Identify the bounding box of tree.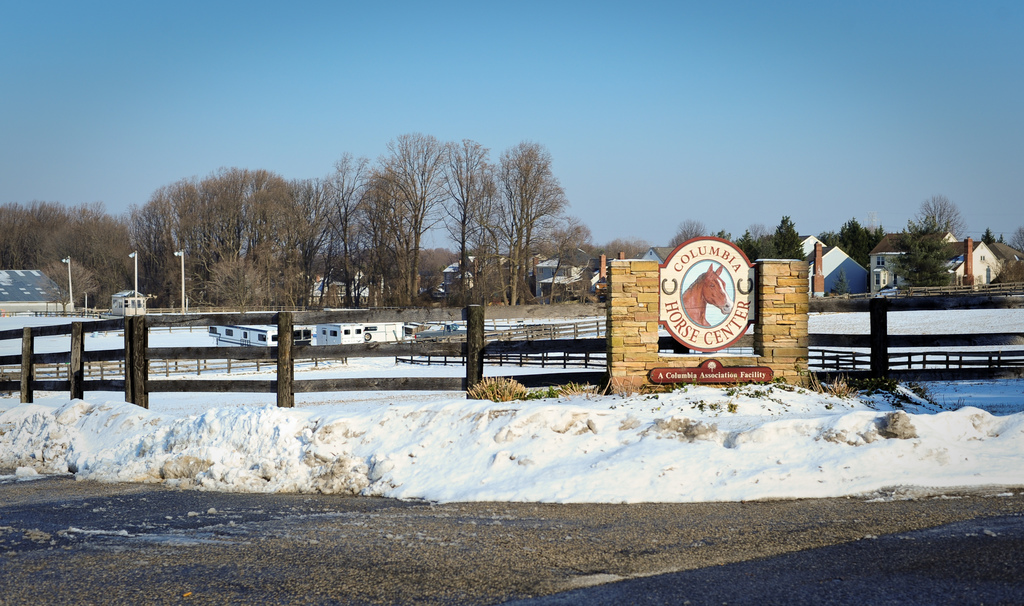
<bbox>907, 189, 977, 283</bbox>.
